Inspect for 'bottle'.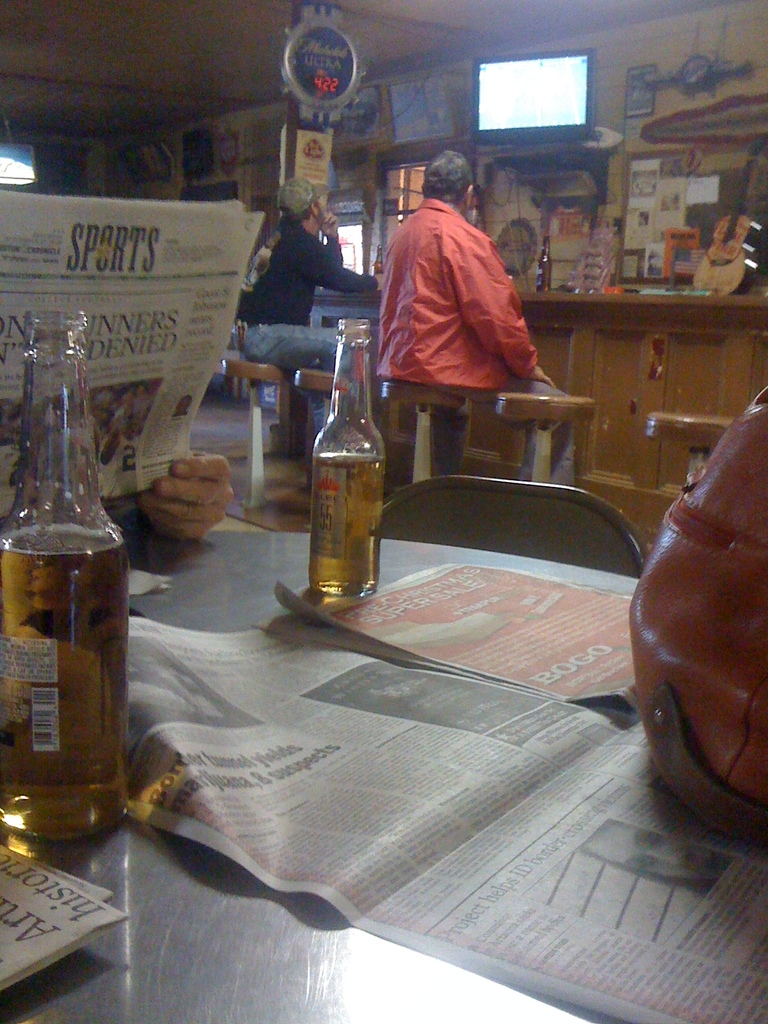
Inspection: <region>0, 304, 143, 851</region>.
